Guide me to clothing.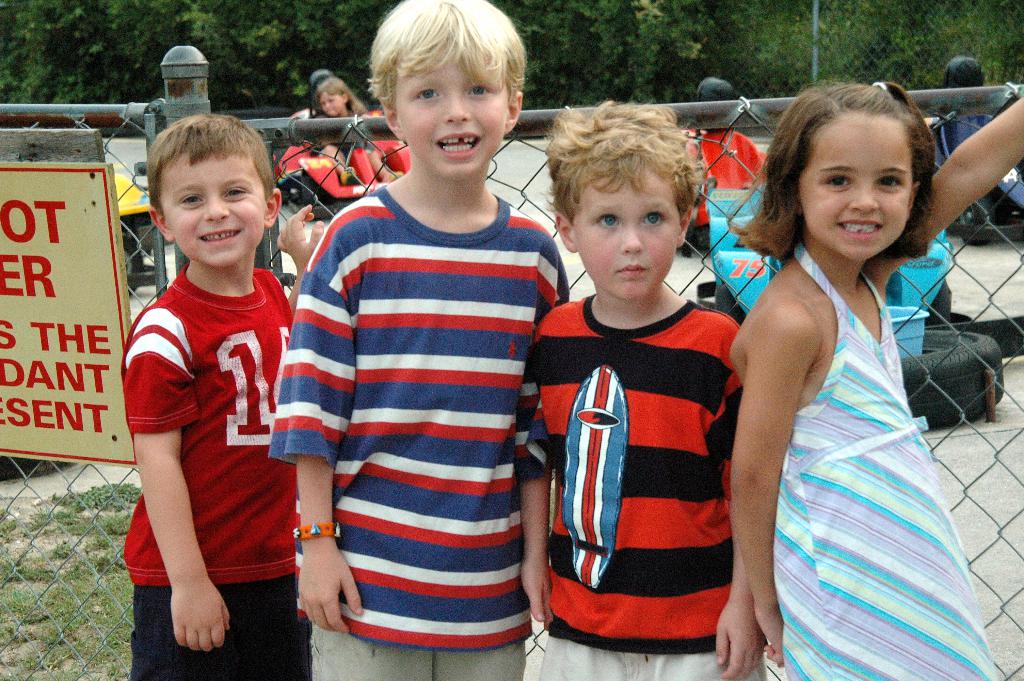
Guidance: [510,618,763,680].
